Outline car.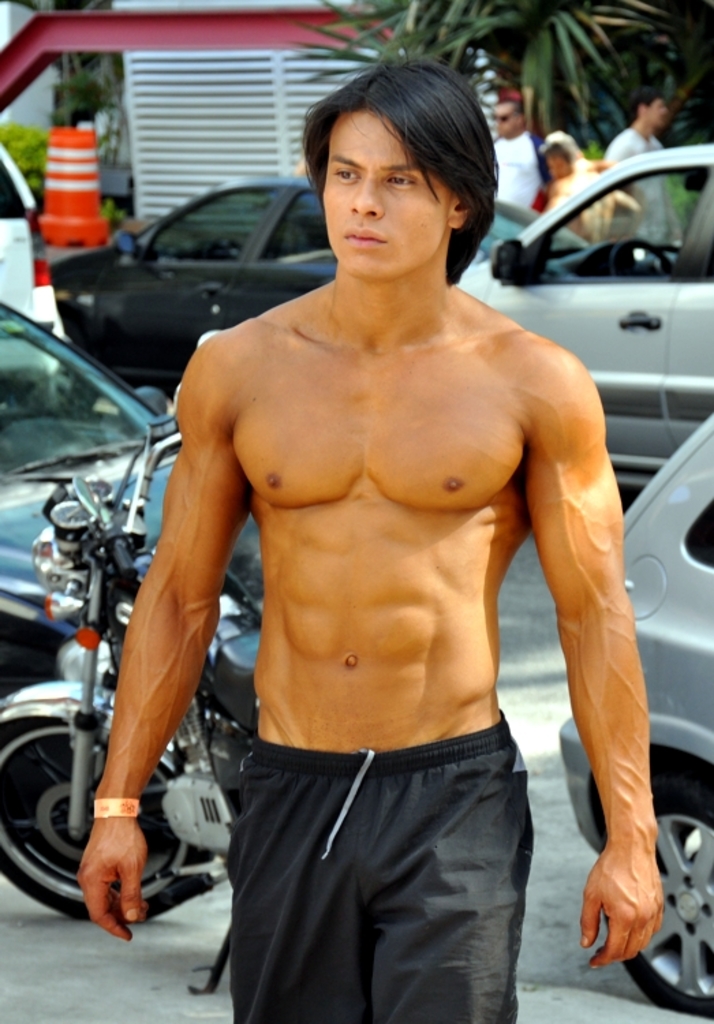
Outline: <box>37,172,588,404</box>.
